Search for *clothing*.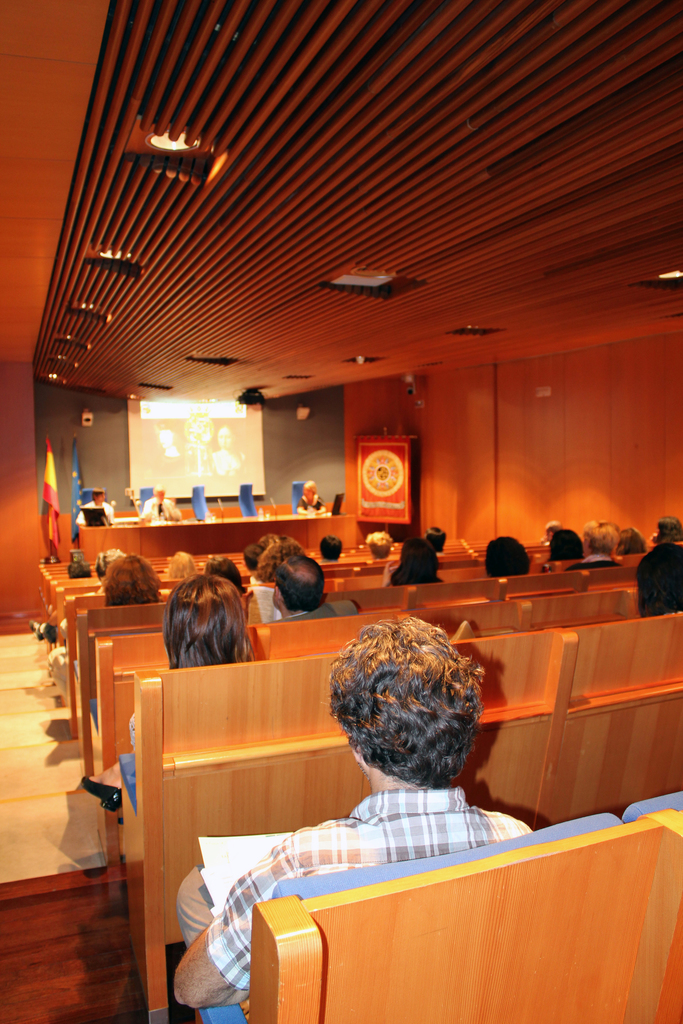
Found at 224,778,572,911.
